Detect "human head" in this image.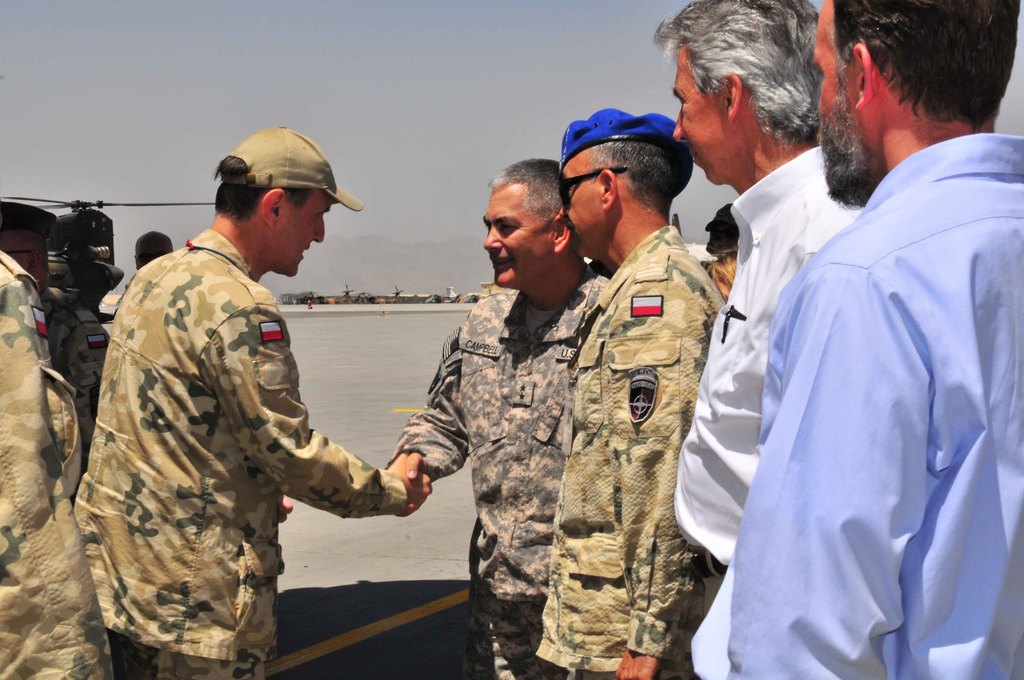
Detection: box(703, 200, 743, 299).
